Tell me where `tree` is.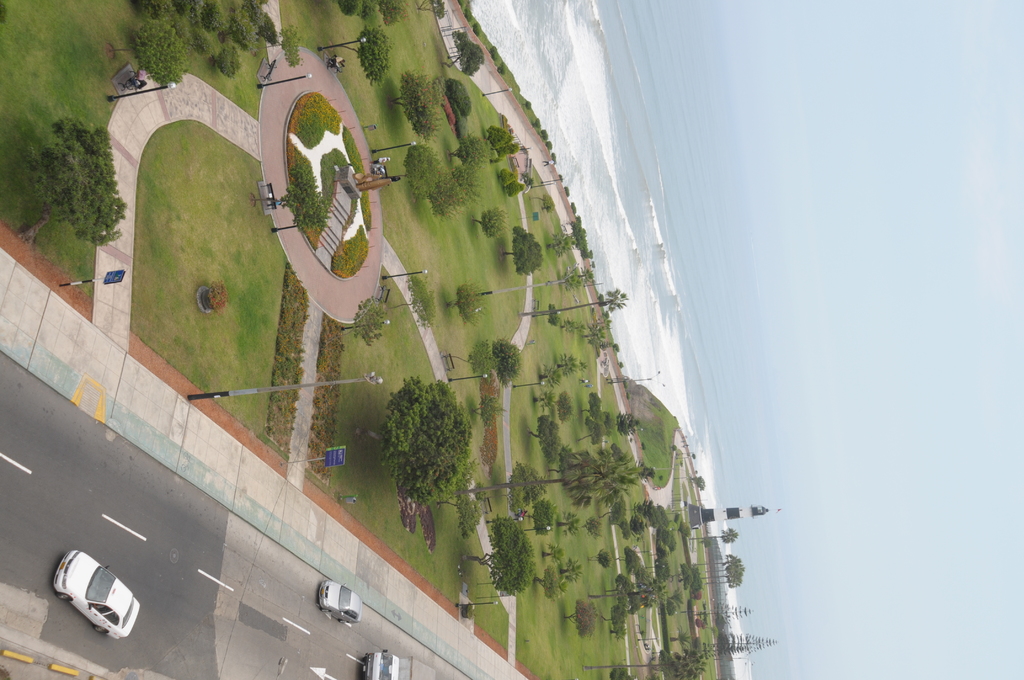
`tree` is at <bbox>657, 530, 677, 560</bbox>.
